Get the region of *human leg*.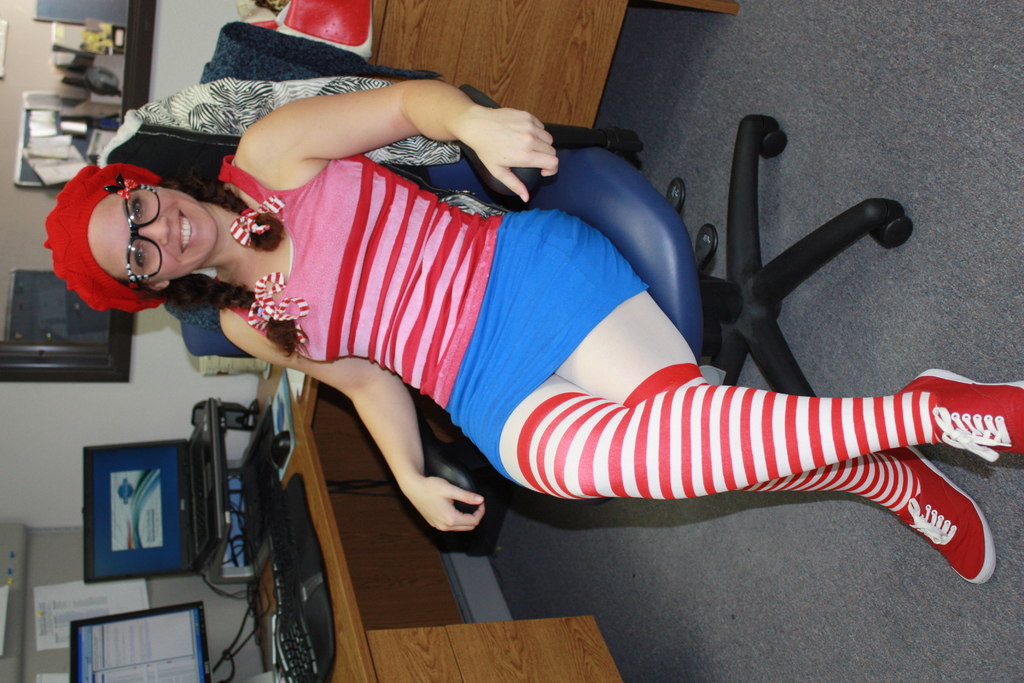
select_region(456, 364, 1023, 500).
